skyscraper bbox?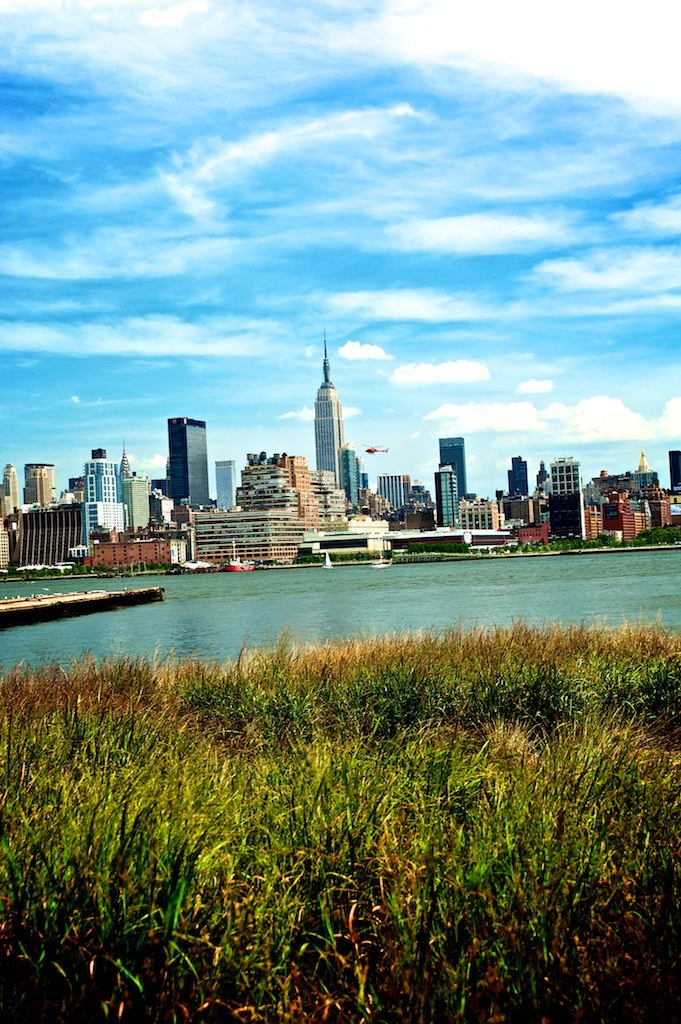
x1=552 y1=455 x2=583 y2=542
